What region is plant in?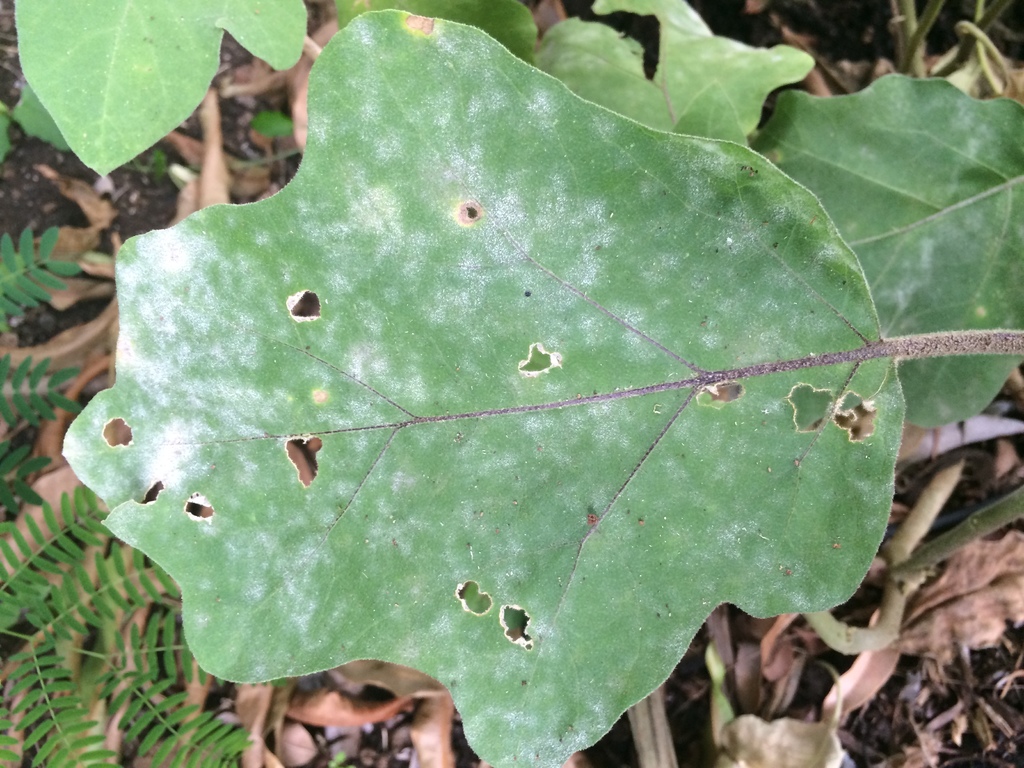
<box>0,483,112,620</box>.
